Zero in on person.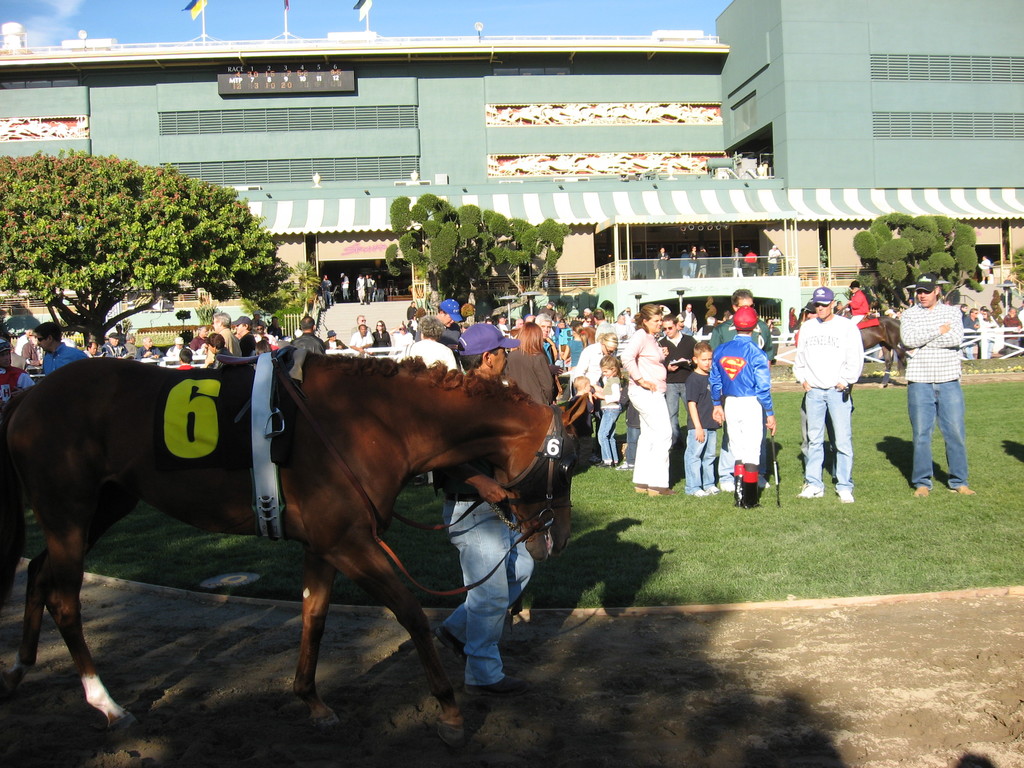
Zeroed in: <box>904,279,975,499</box>.
